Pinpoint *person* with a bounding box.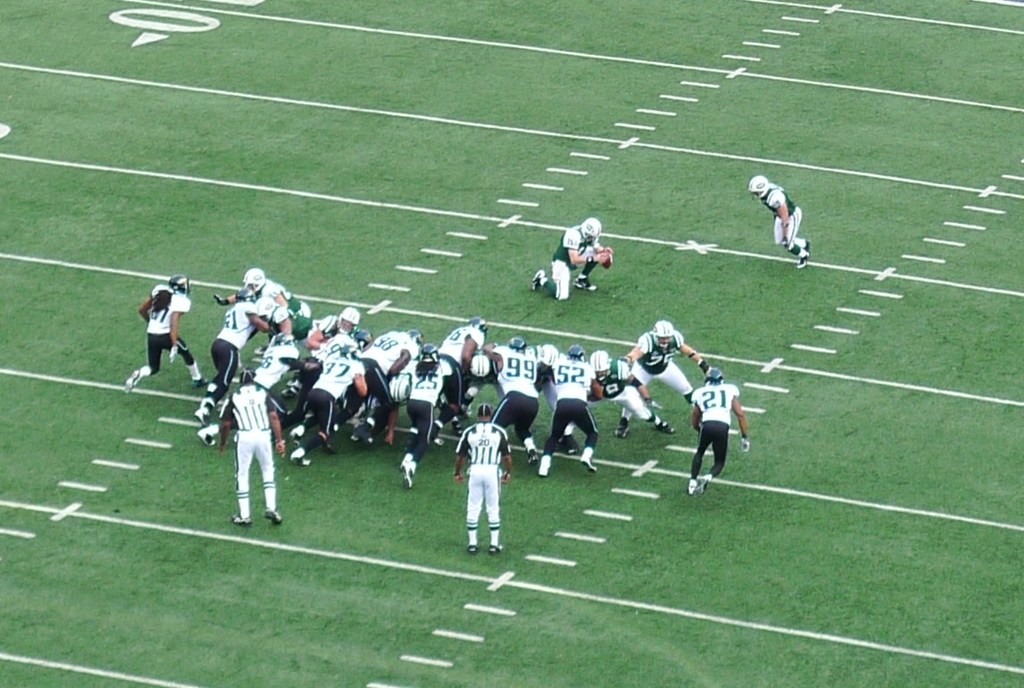
bbox=[408, 354, 449, 483].
